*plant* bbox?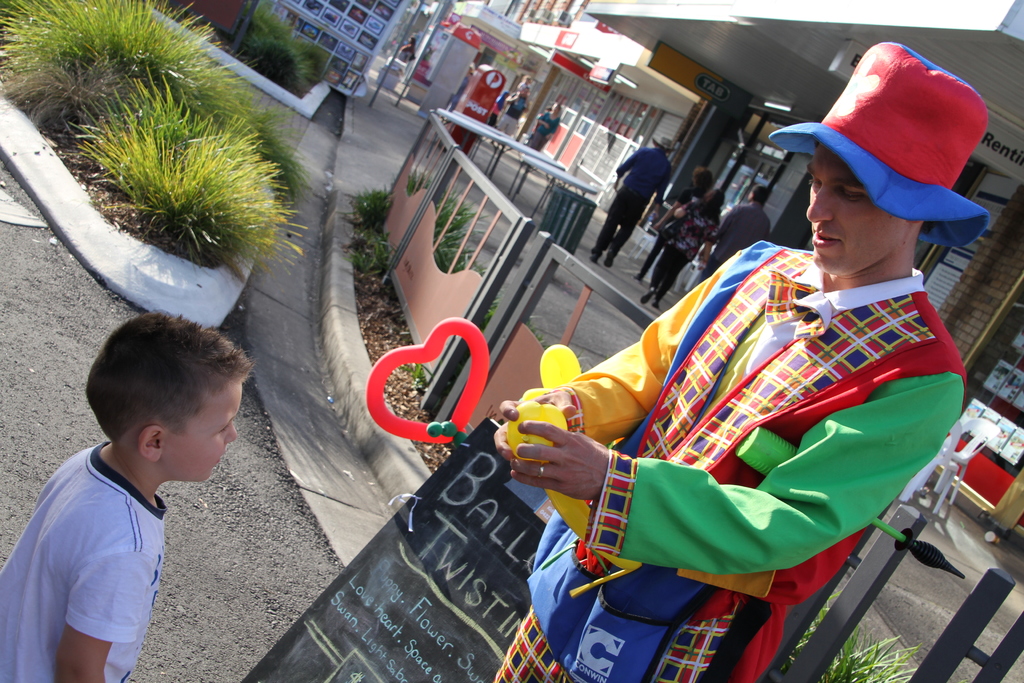
{"x1": 341, "y1": 173, "x2": 504, "y2": 284}
